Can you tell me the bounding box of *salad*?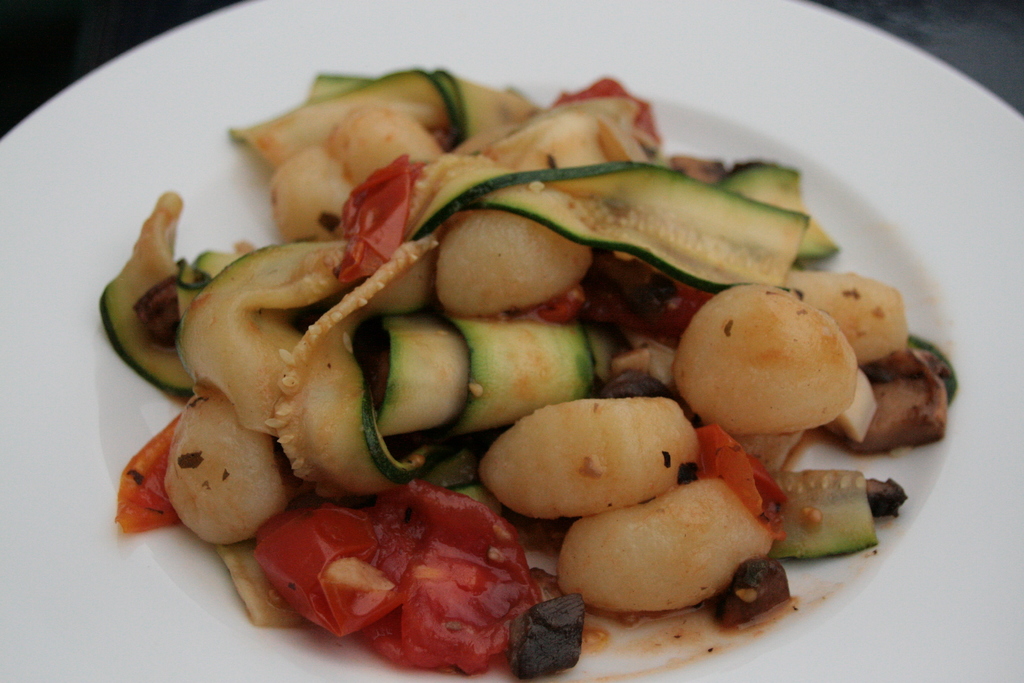
bbox=(92, 54, 964, 682).
